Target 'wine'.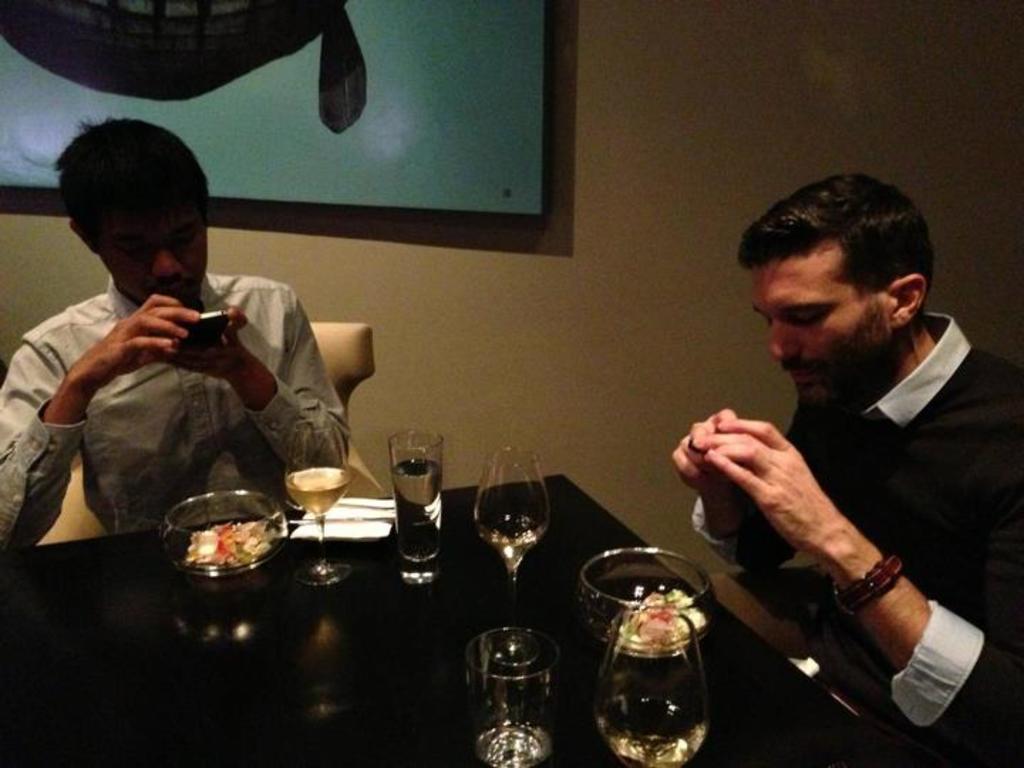
Target region: box=[597, 703, 698, 767].
